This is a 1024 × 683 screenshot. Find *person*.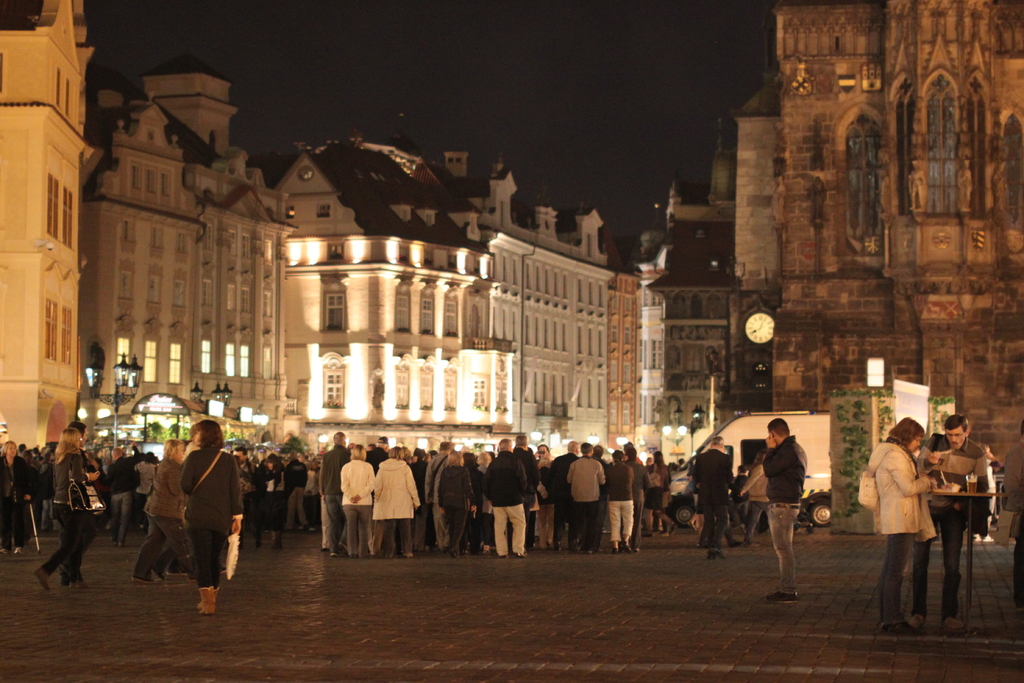
Bounding box: [left=909, top=412, right=999, bottom=629].
